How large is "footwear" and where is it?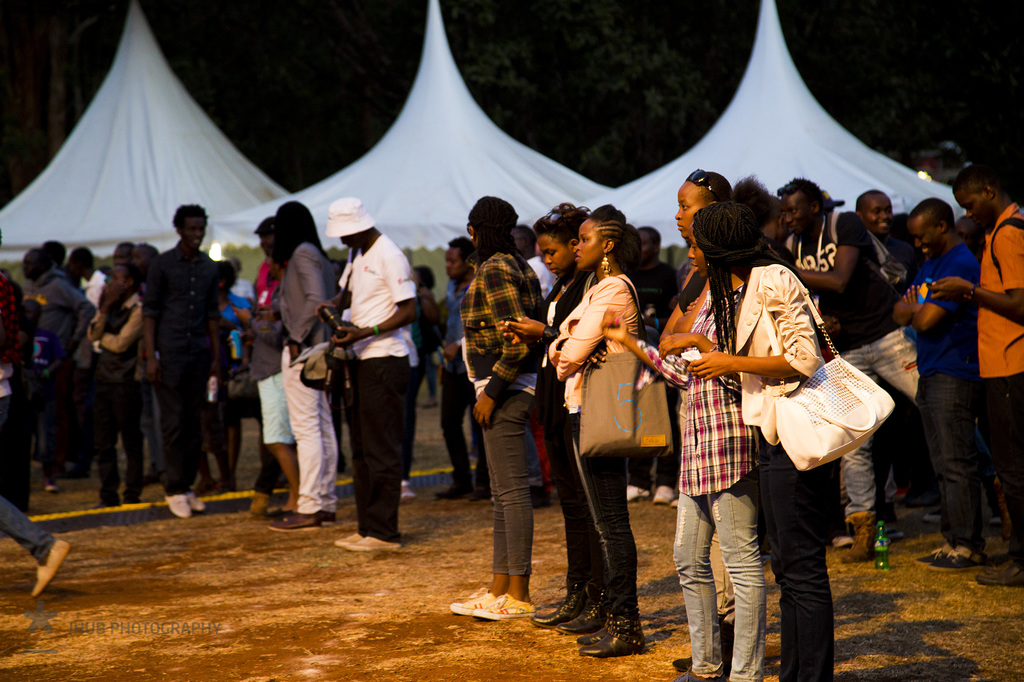
Bounding box: <region>577, 608, 611, 647</region>.
